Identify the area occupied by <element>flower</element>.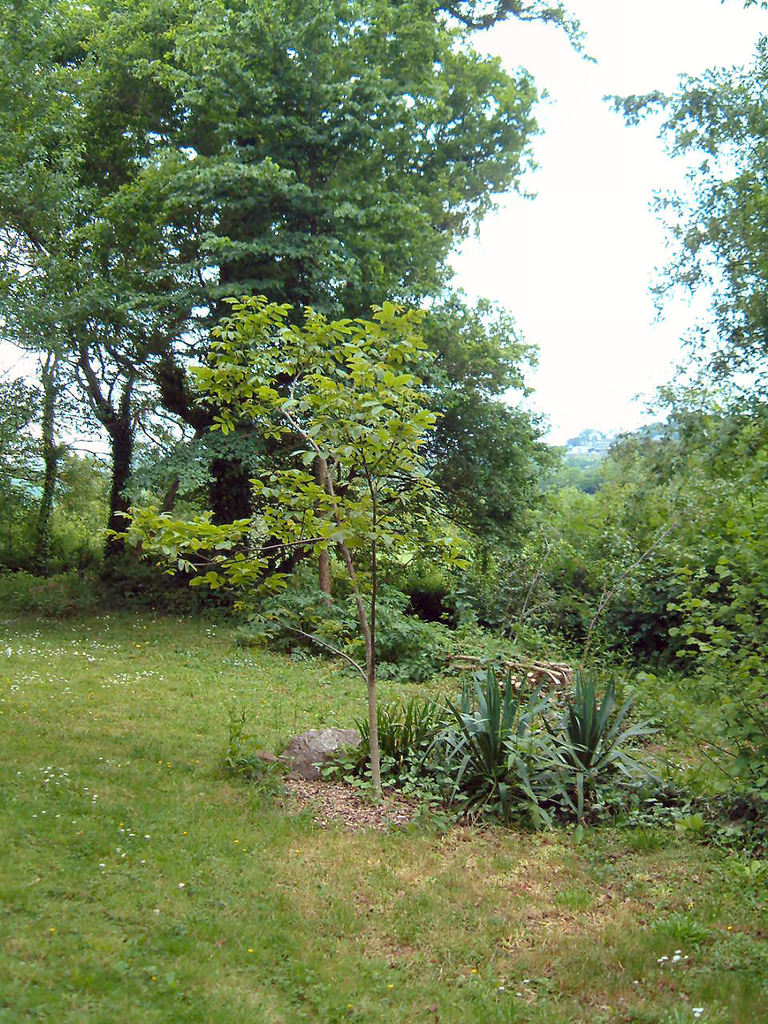
Area: BBox(178, 881, 185, 890).
